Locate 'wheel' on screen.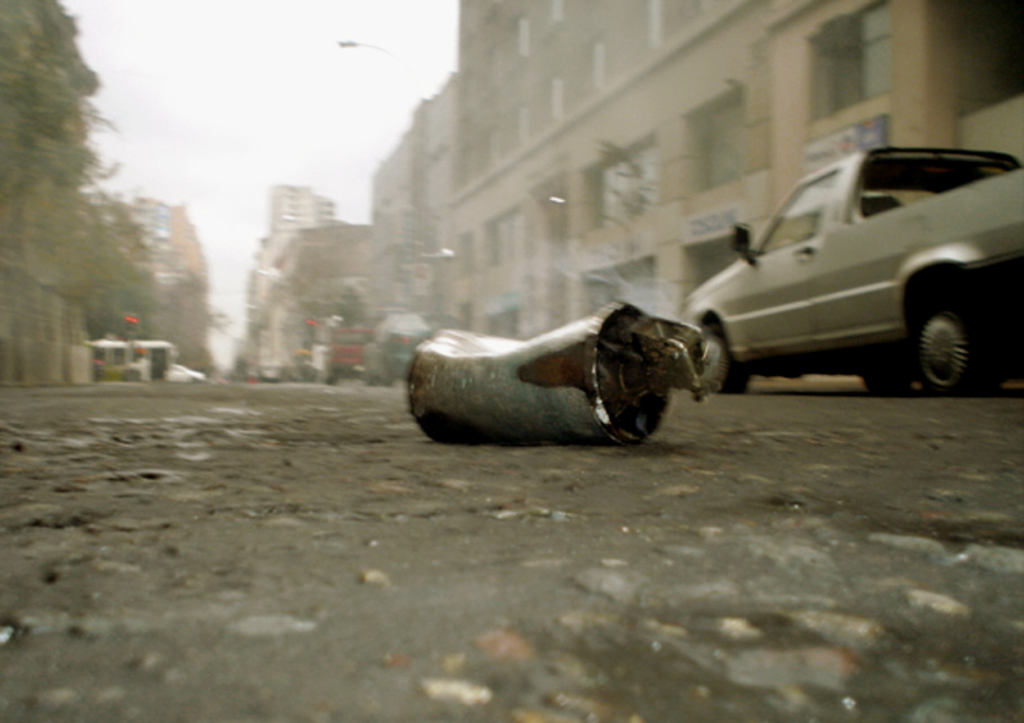
On screen at l=323, t=368, r=334, b=386.
